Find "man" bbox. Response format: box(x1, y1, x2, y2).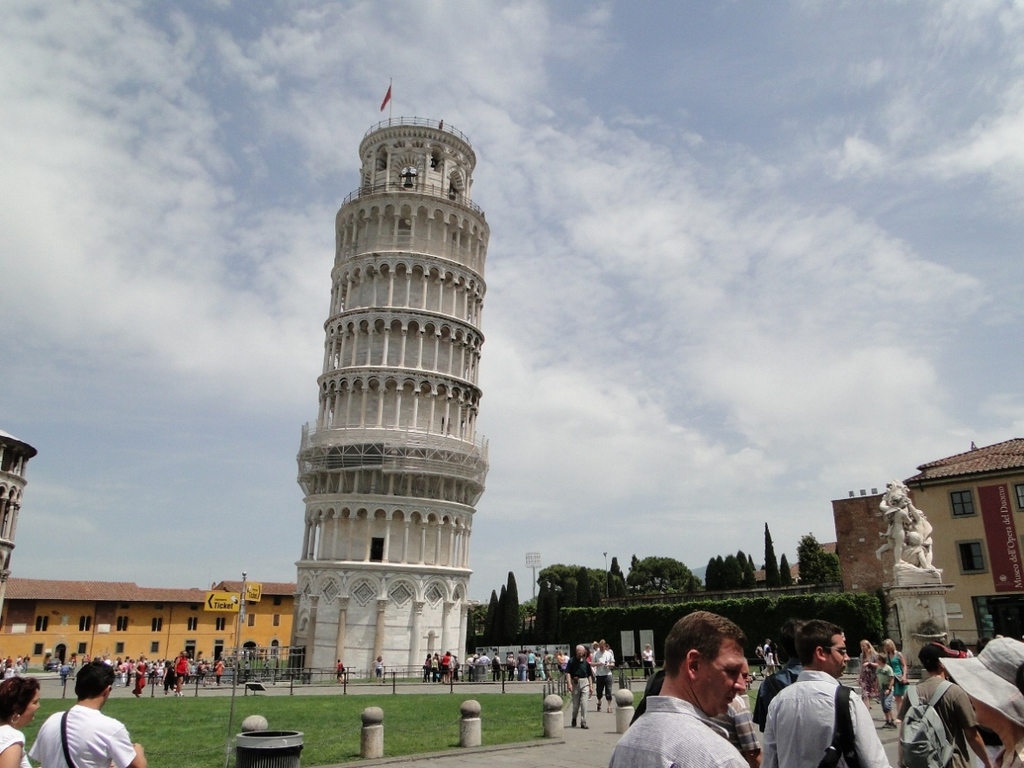
box(752, 618, 806, 733).
